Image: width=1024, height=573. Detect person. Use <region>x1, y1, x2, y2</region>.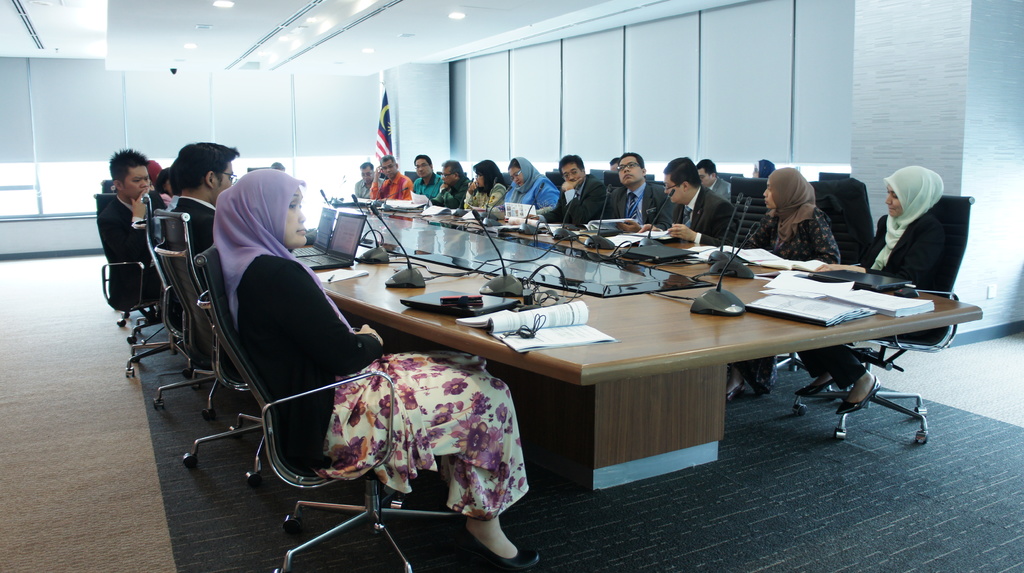
<region>438, 170, 468, 207</region>.
